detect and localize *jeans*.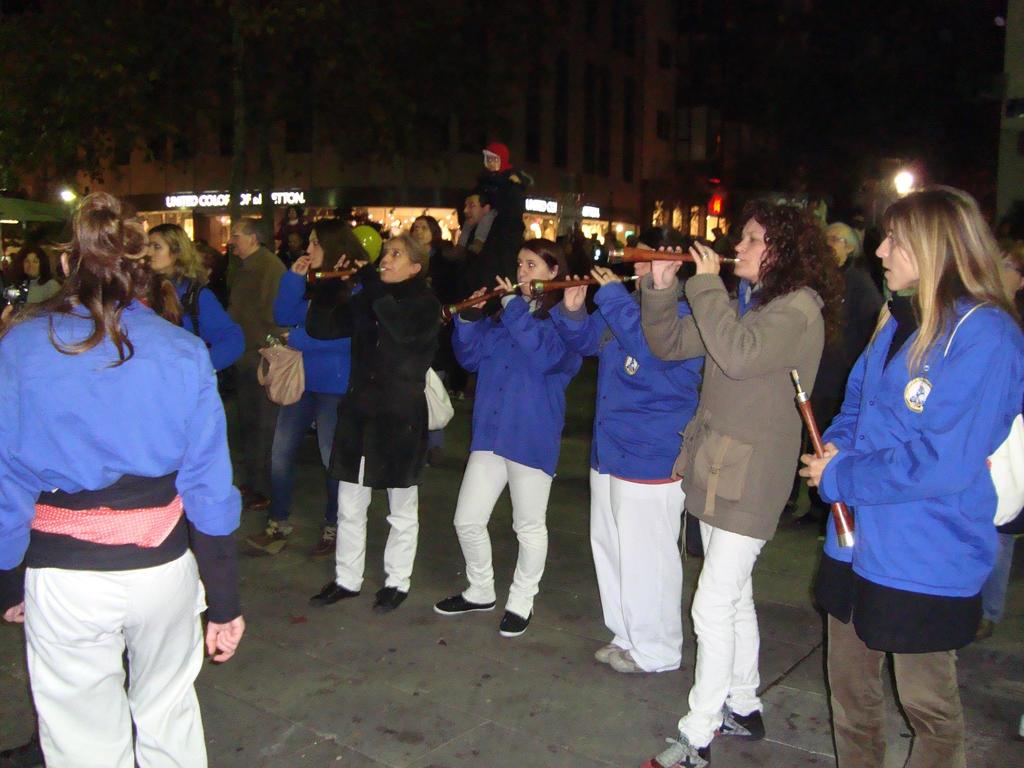
Localized at Rect(986, 536, 1014, 627).
